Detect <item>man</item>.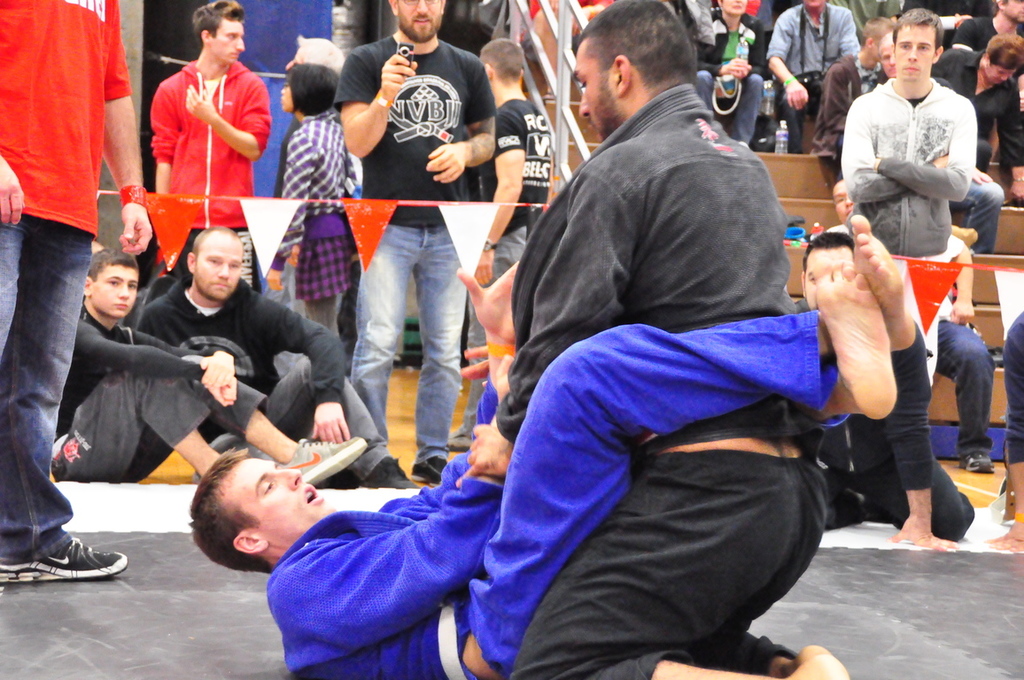
Detected at (x1=763, y1=0, x2=864, y2=159).
